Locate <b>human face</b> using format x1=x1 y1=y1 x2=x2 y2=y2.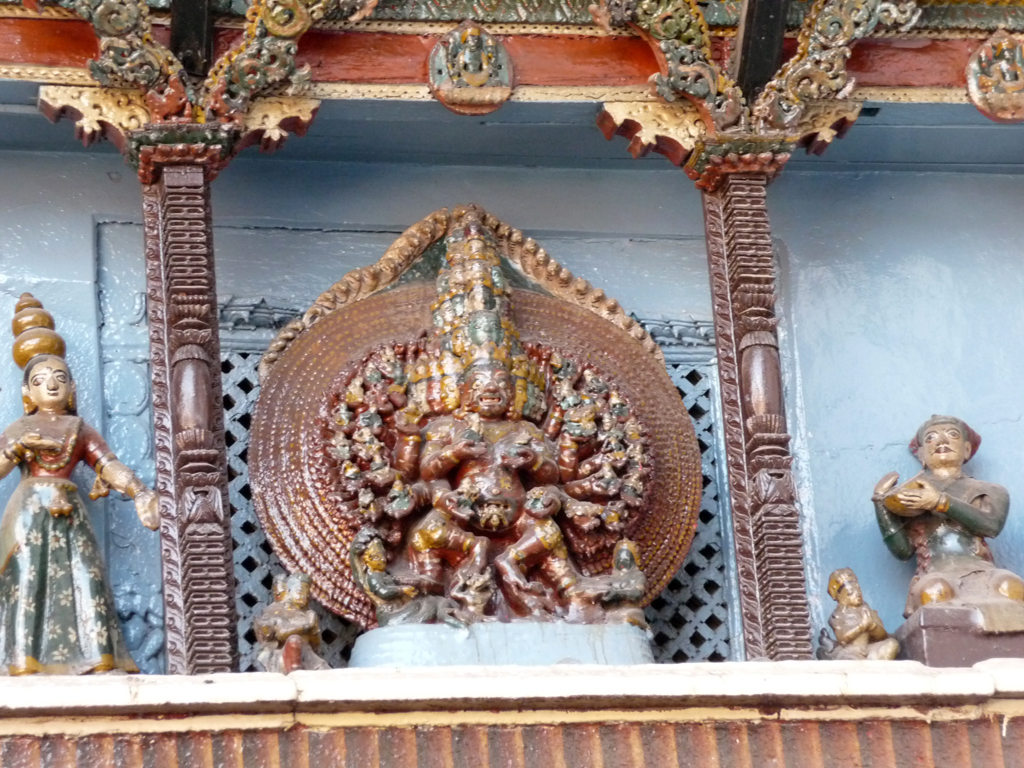
x1=924 y1=427 x2=964 y2=456.
